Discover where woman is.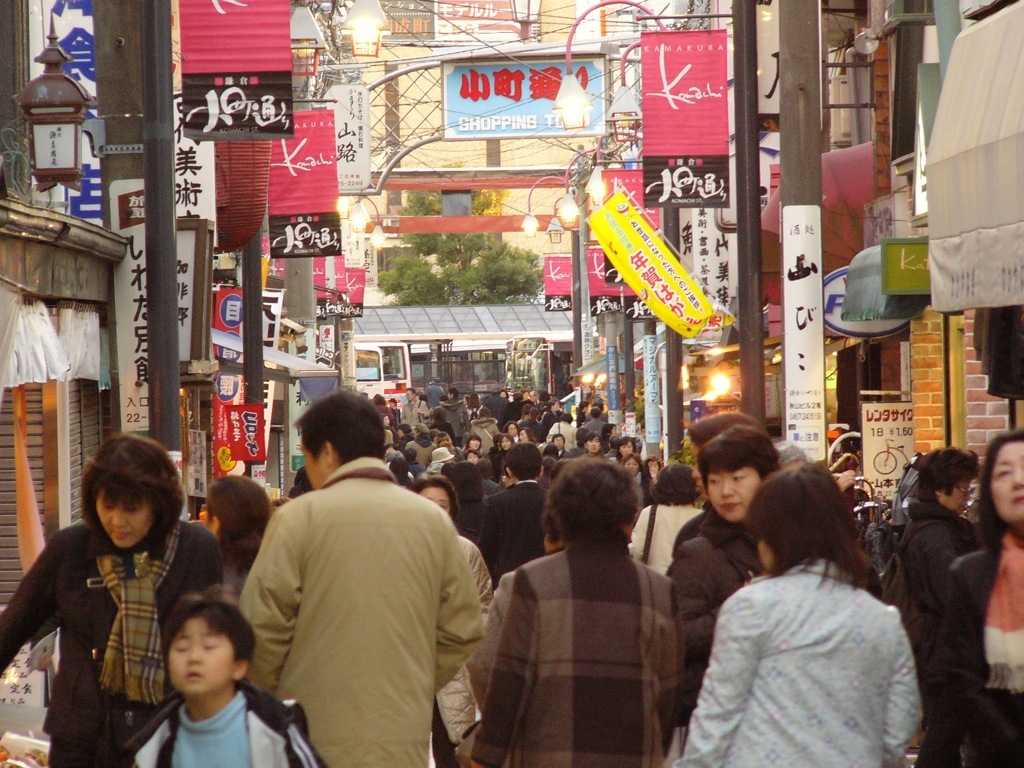
Discovered at {"left": 408, "top": 474, "right": 494, "bottom": 767}.
